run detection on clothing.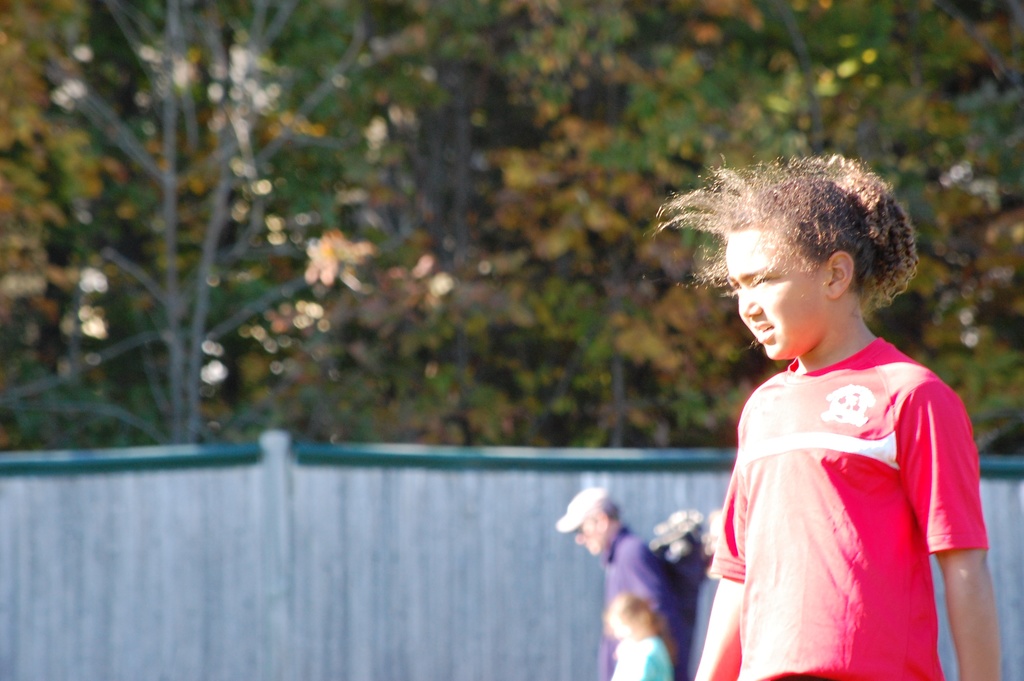
Result: box=[596, 527, 692, 680].
